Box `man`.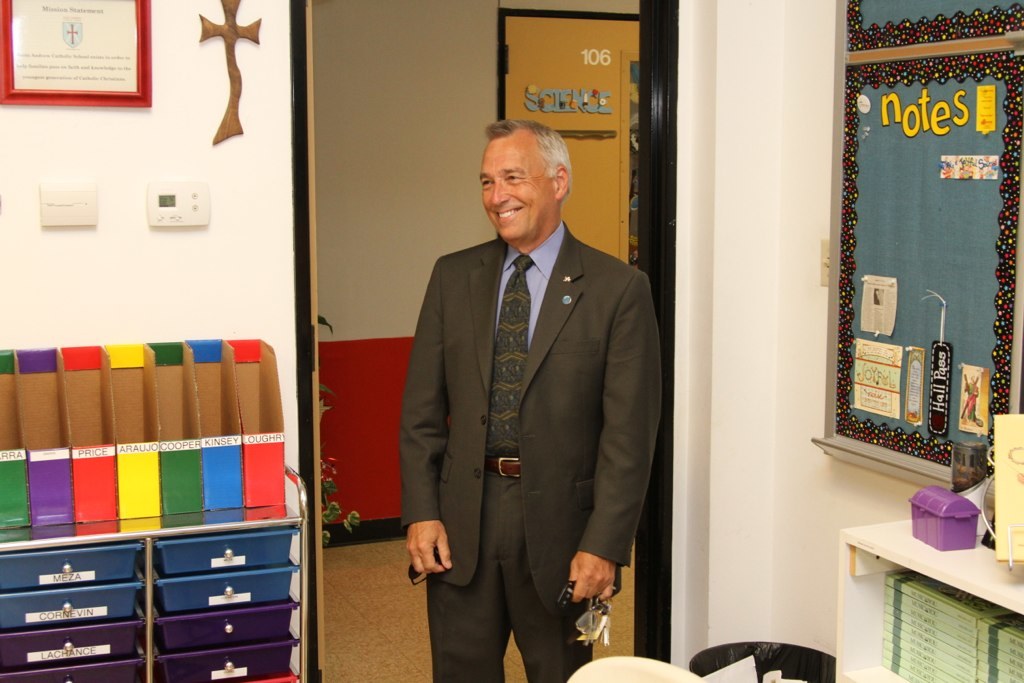
l=405, t=87, r=665, b=682.
